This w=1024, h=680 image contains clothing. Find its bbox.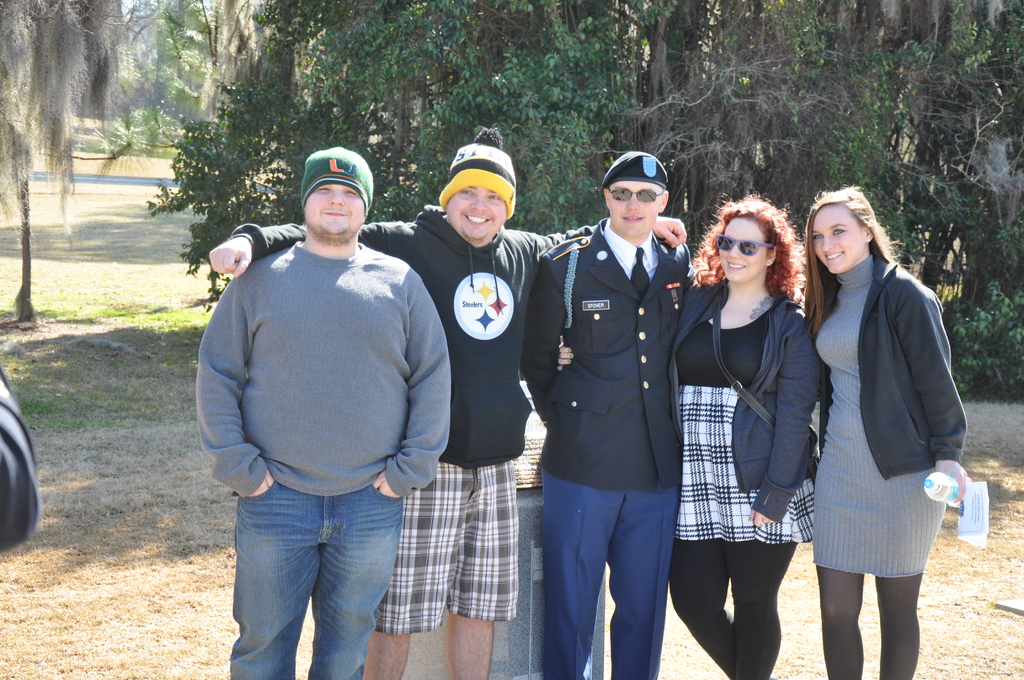
(left=668, top=271, right=828, bottom=679).
